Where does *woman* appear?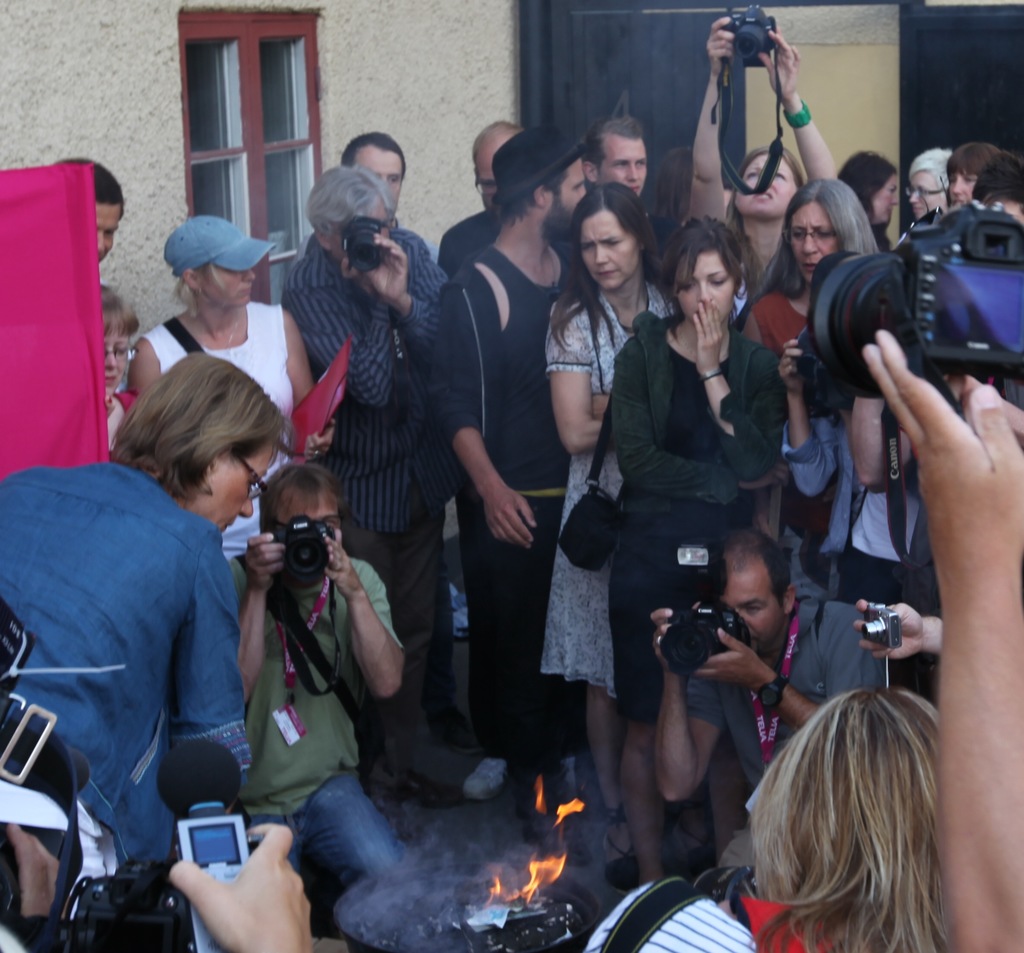
Appears at 837, 148, 906, 244.
